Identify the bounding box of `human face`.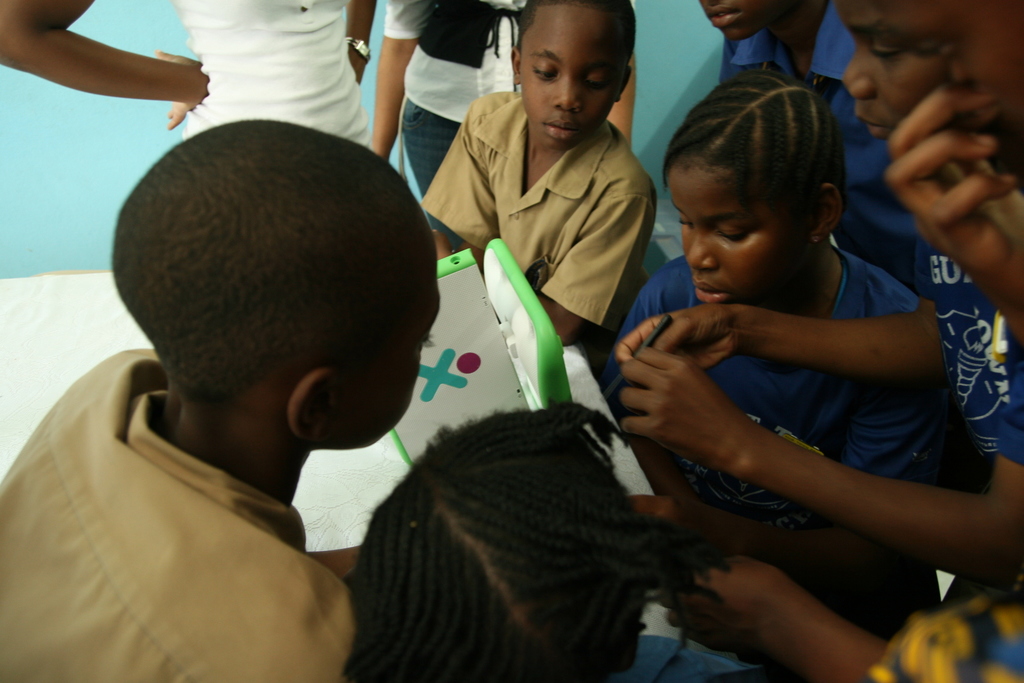
{"left": 669, "top": 165, "right": 846, "bottom": 318}.
